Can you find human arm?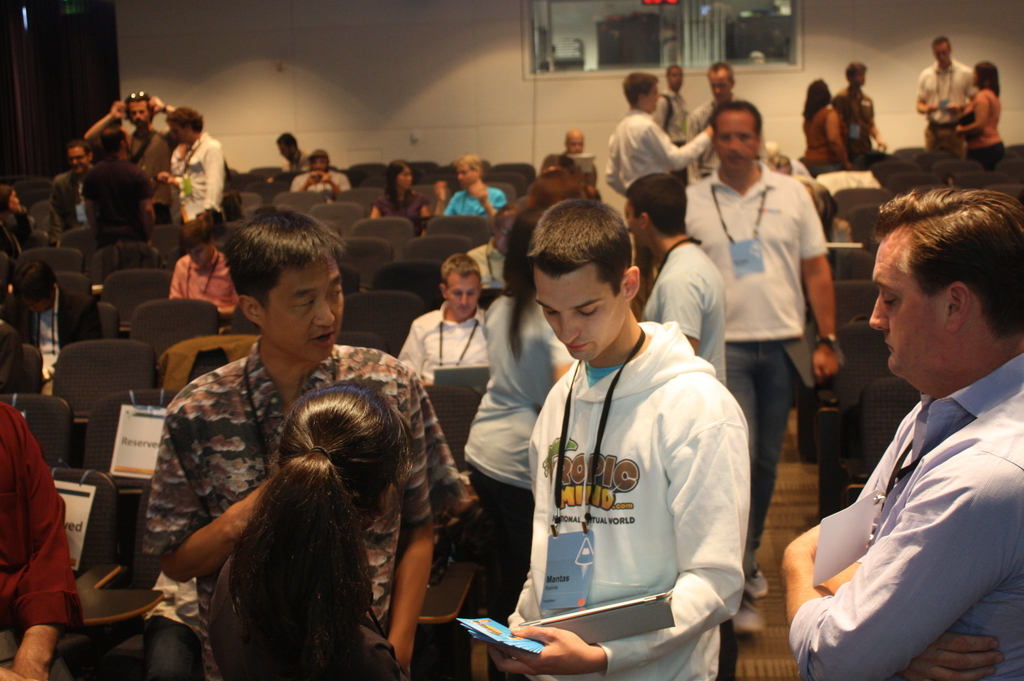
Yes, bounding box: crop(468, 180, 509, 225).
